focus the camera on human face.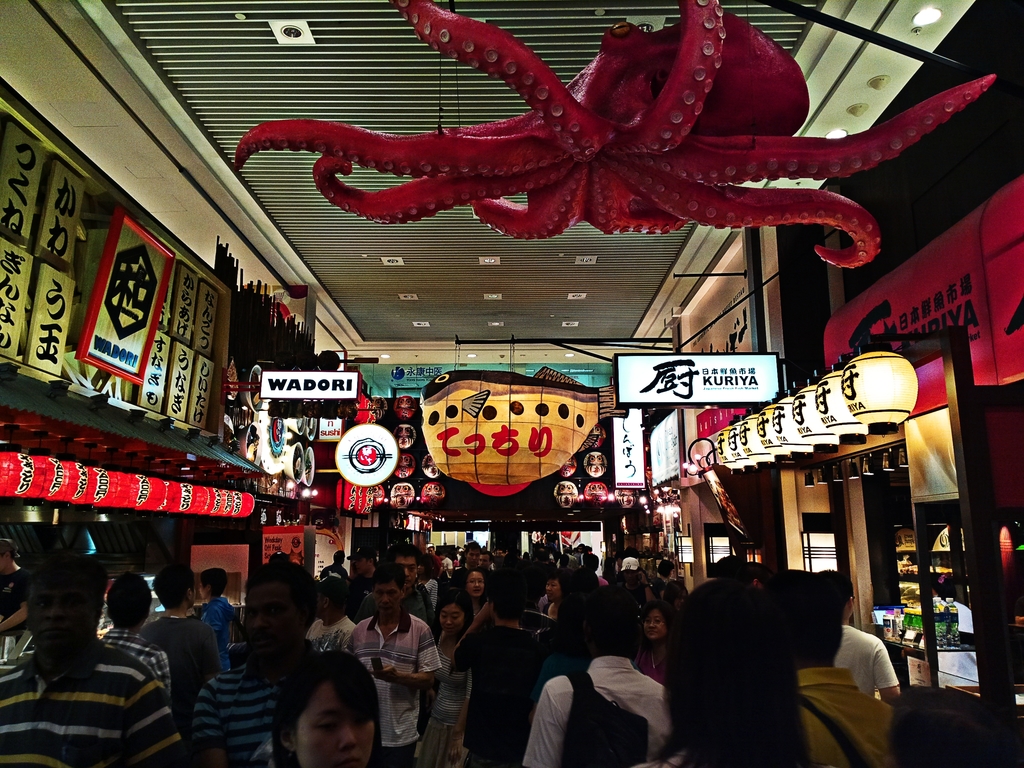
Focus region: select_region(436, 607, 461, 634).
